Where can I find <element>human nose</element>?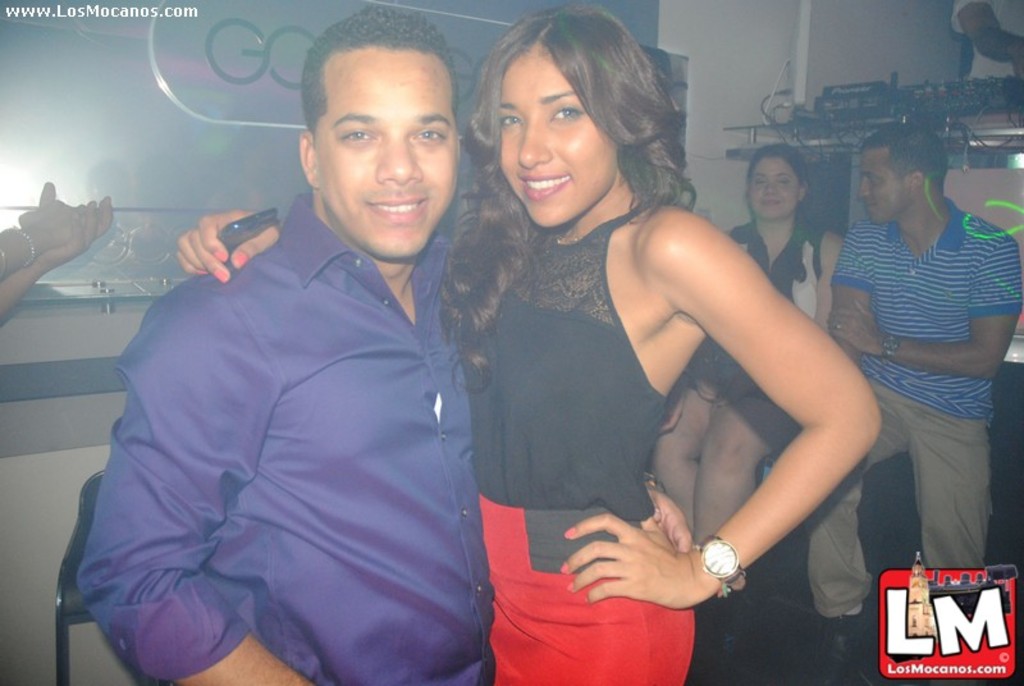
You can find it at [x1=372, y1=128, x2=424, y2=187].
